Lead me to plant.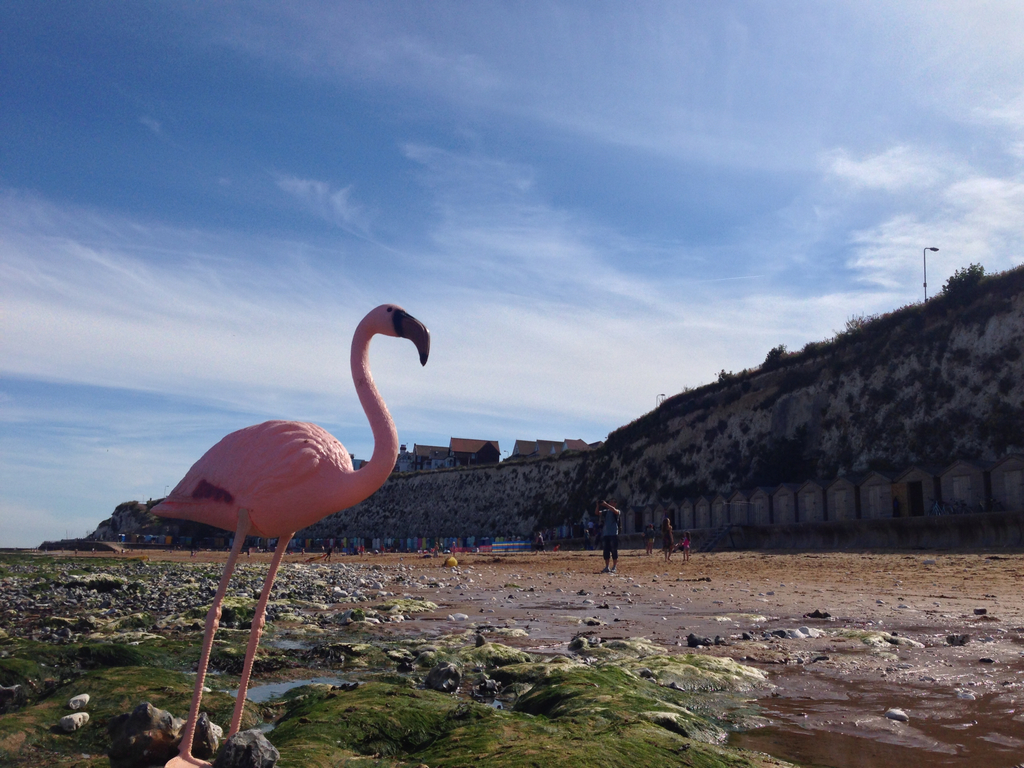
Lead to locate(838, 628, 876, 648).
